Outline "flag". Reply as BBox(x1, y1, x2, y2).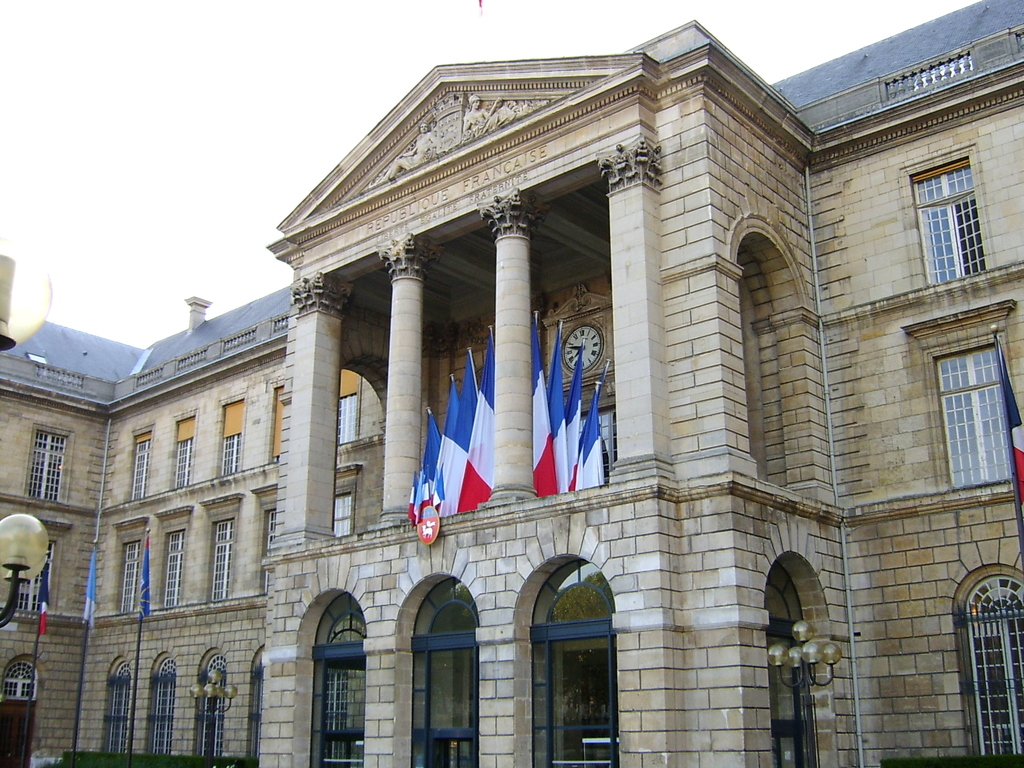
BBox(565, 347, 584, 487).
